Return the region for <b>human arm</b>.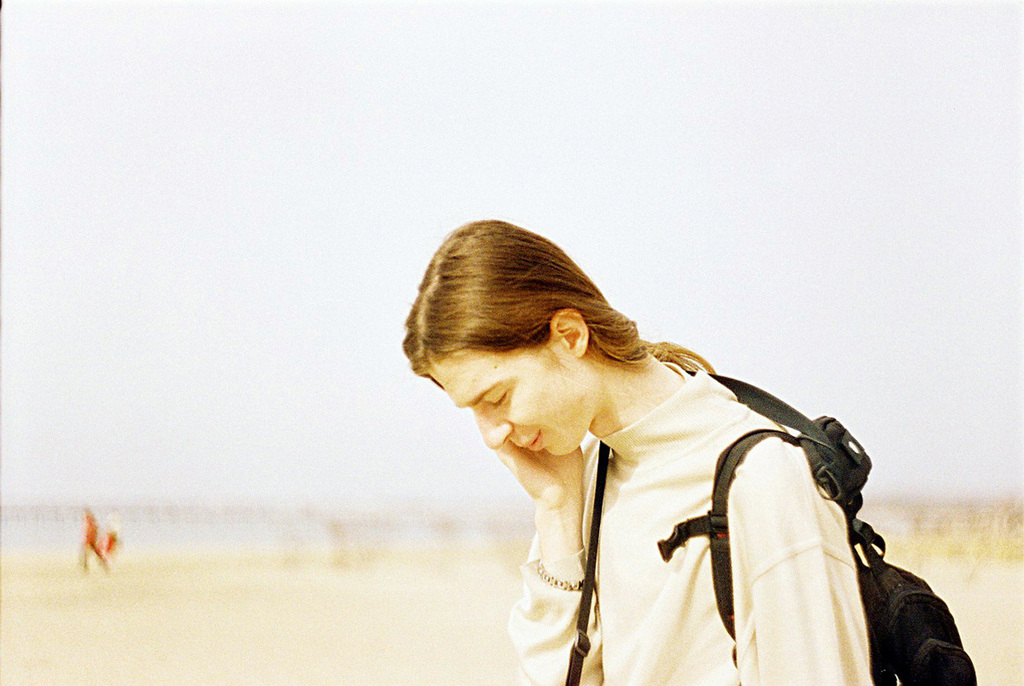
739,430,864,685.
